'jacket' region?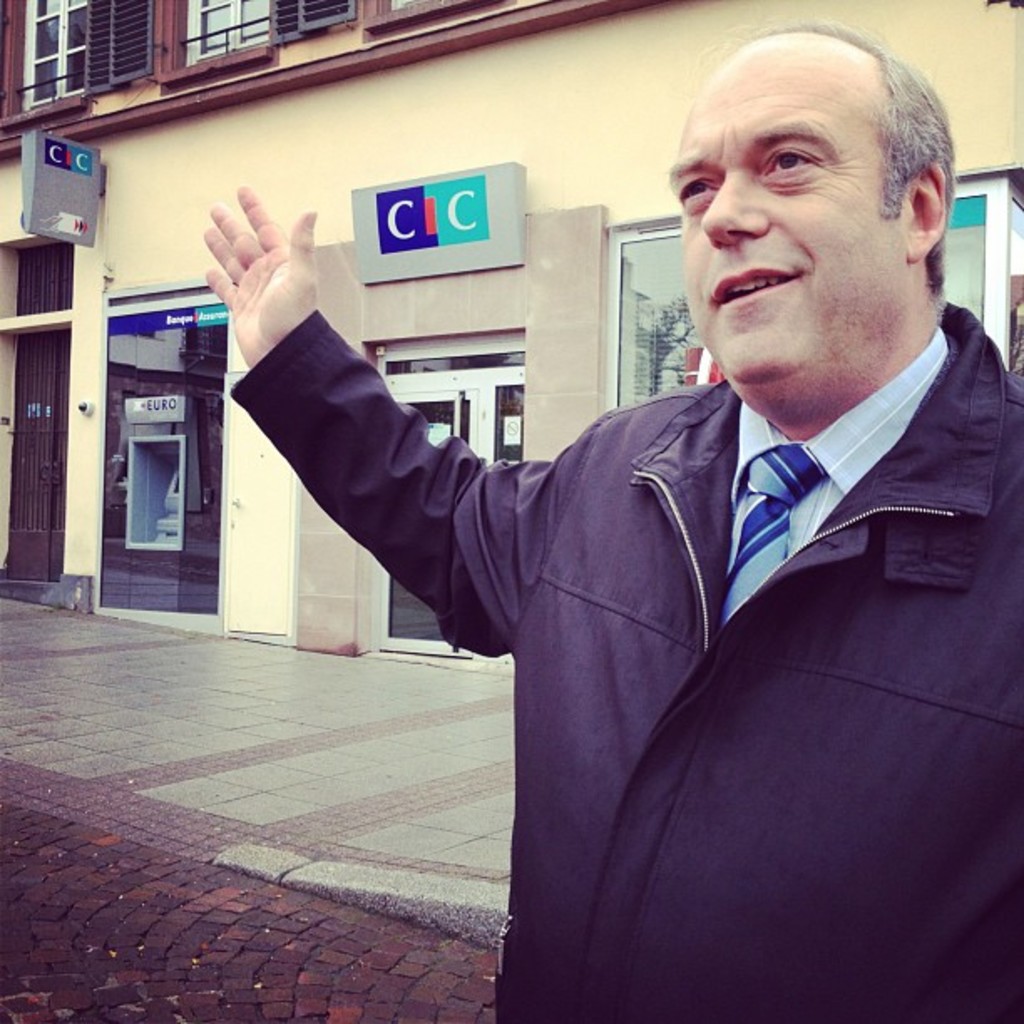
locate(283, 221, 986, 992)
